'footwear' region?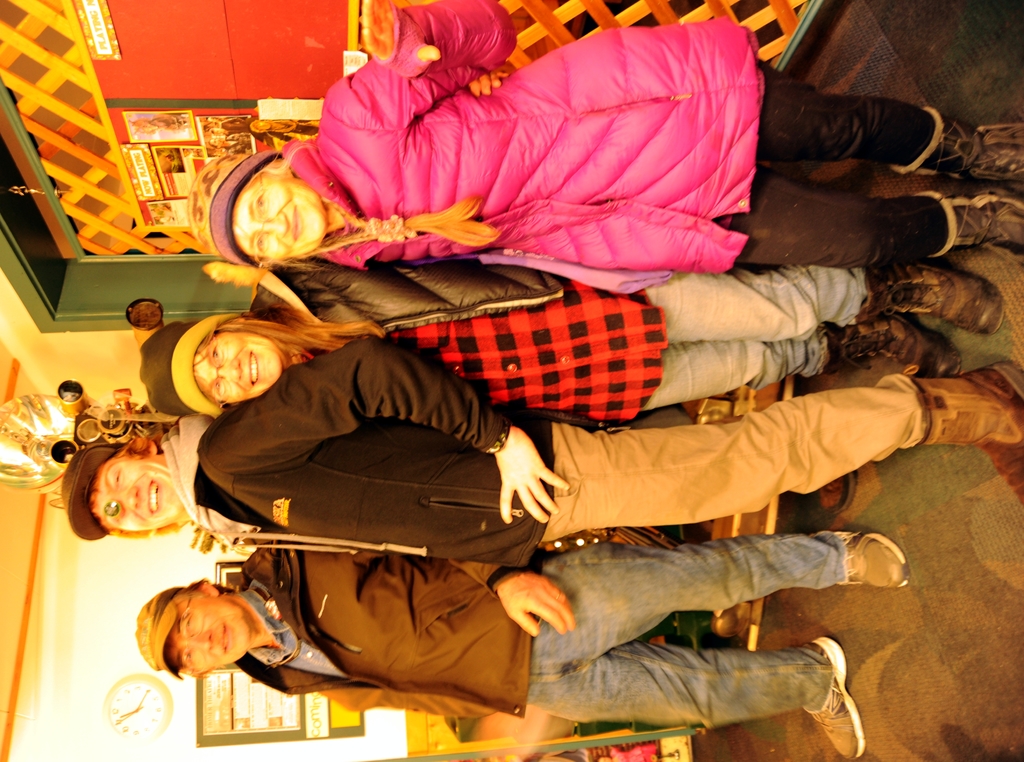
838,102,1005,340
